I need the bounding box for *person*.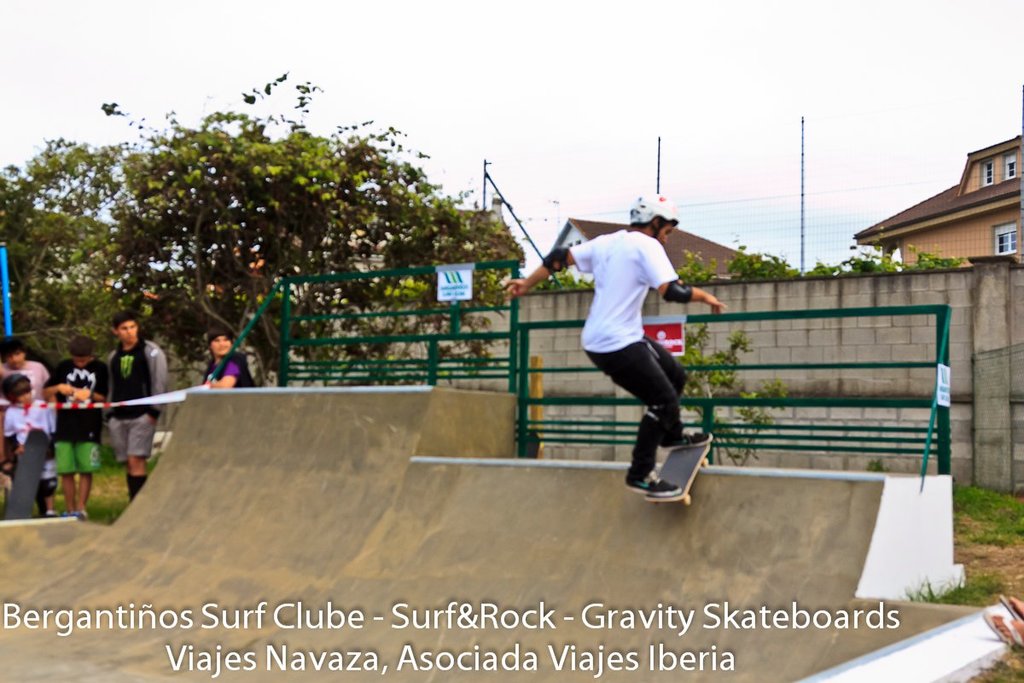
Here it is: bbox=[201, 324, 261, 390].
